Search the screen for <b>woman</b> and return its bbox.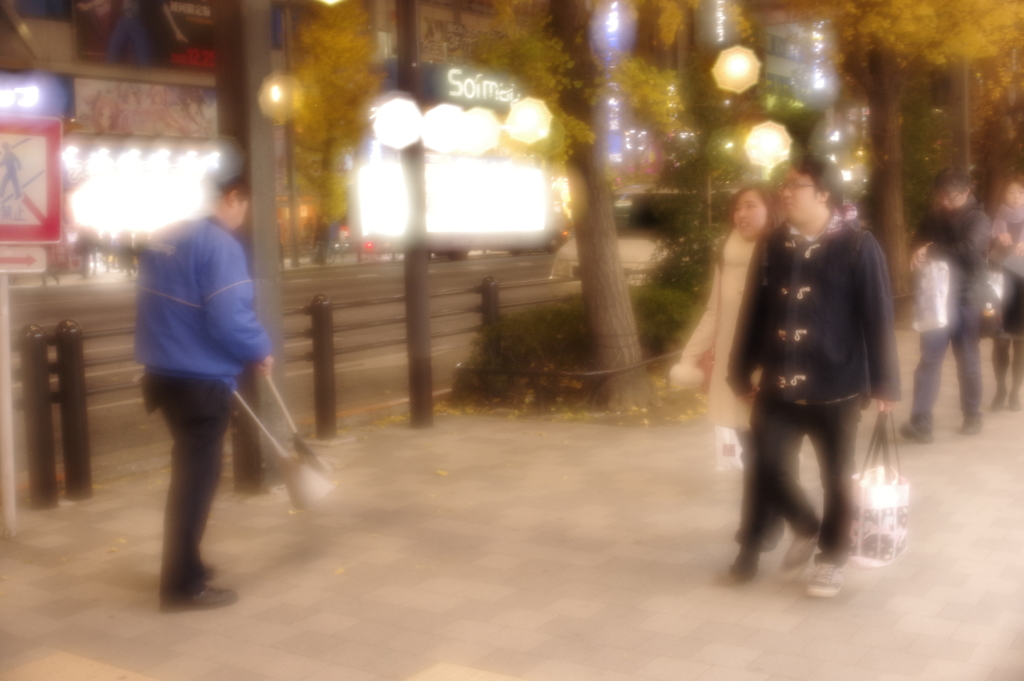
Found: {"x1": 979, "y1": 175, "x2": 1023, "y2": 417}.
